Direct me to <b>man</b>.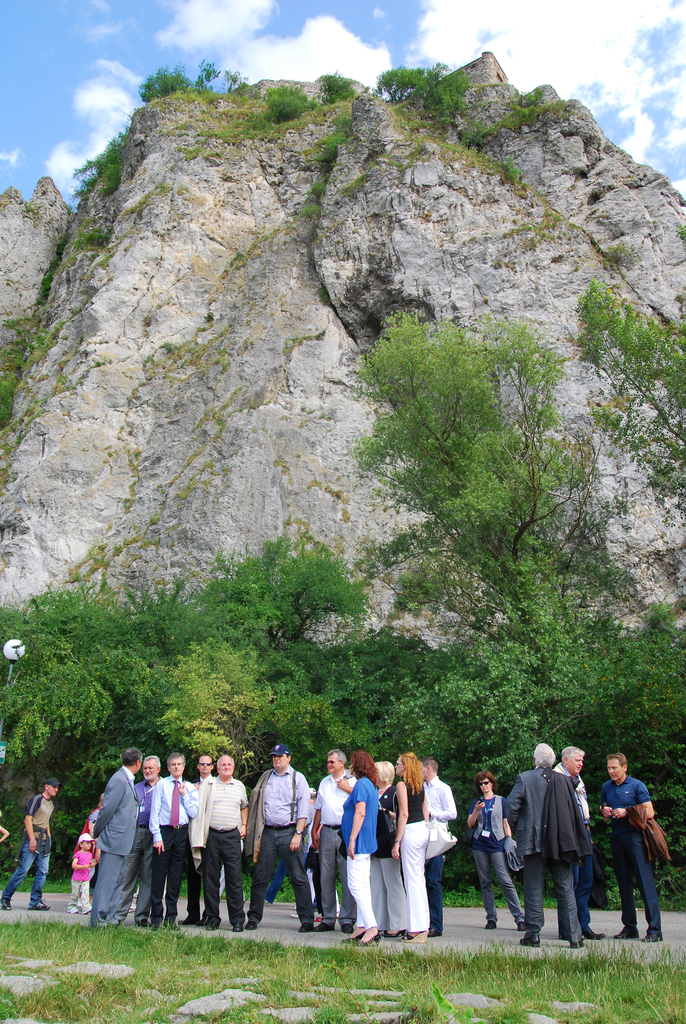
Direction: [115,755,152,929].
